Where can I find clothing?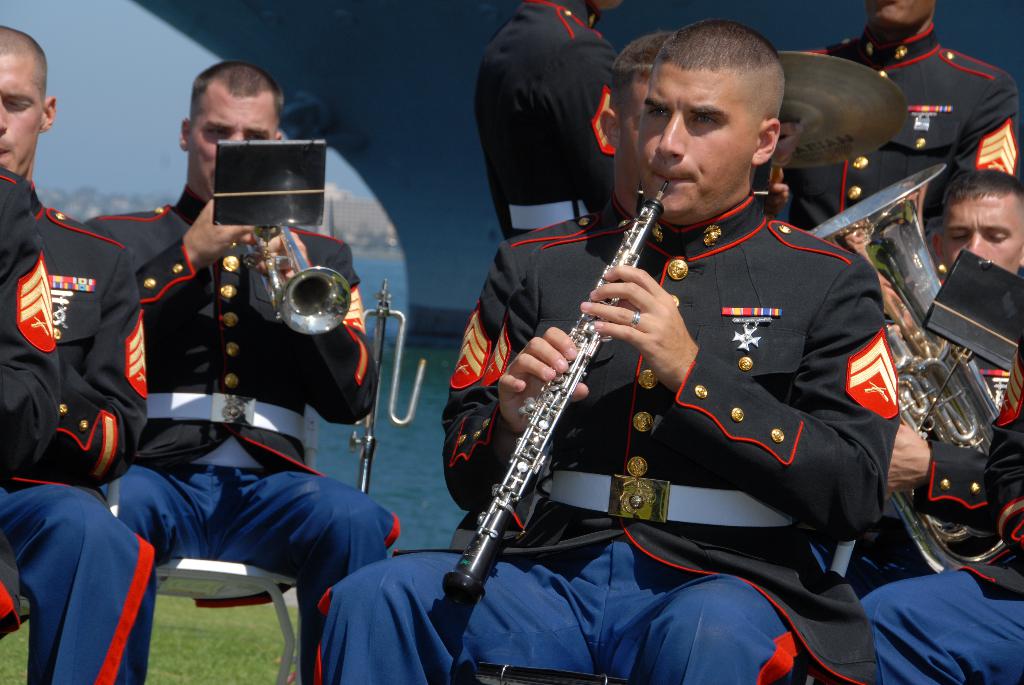
You can find it at locate(77, 187, 401, 684).
